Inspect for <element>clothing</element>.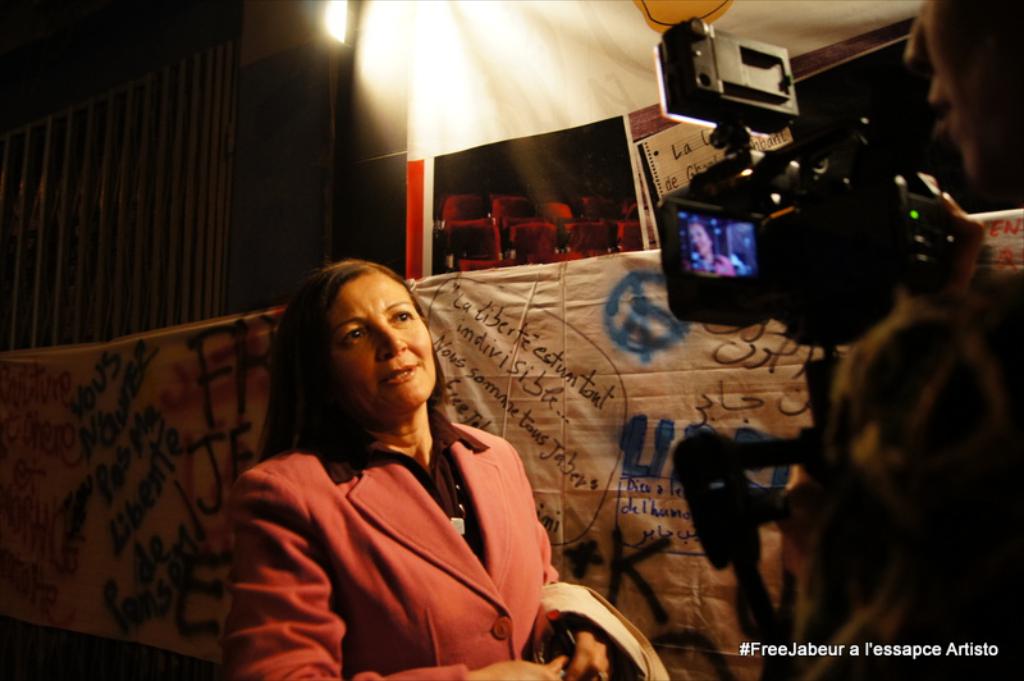
Inspection: bbox=(233, 343, 561, 680).
